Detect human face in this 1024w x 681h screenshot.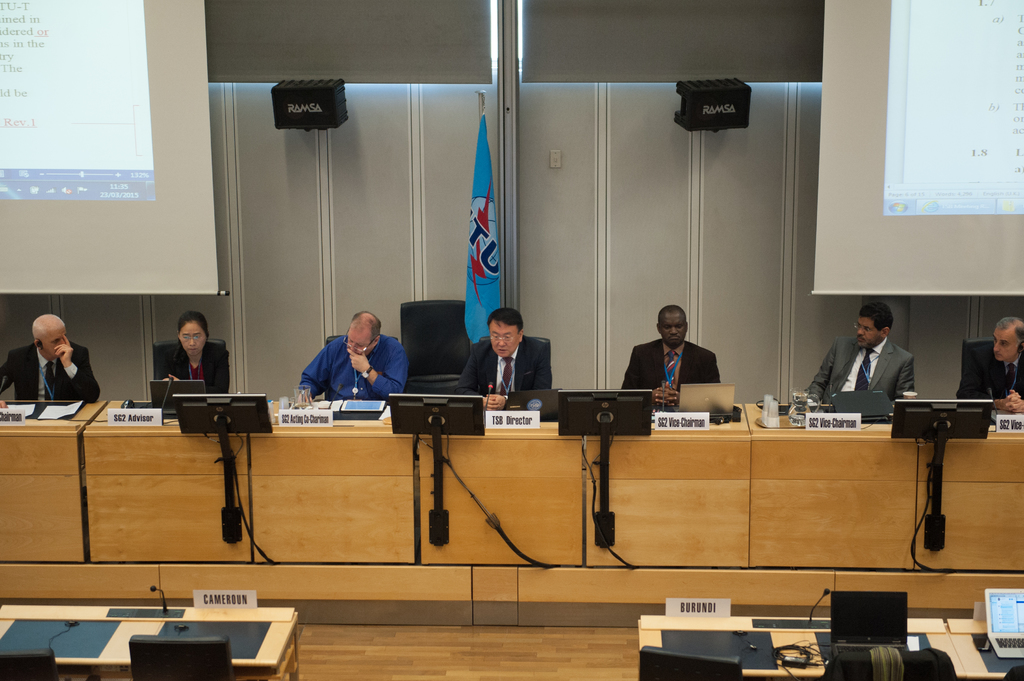
Detection: box(180, 321, 207, 357).
